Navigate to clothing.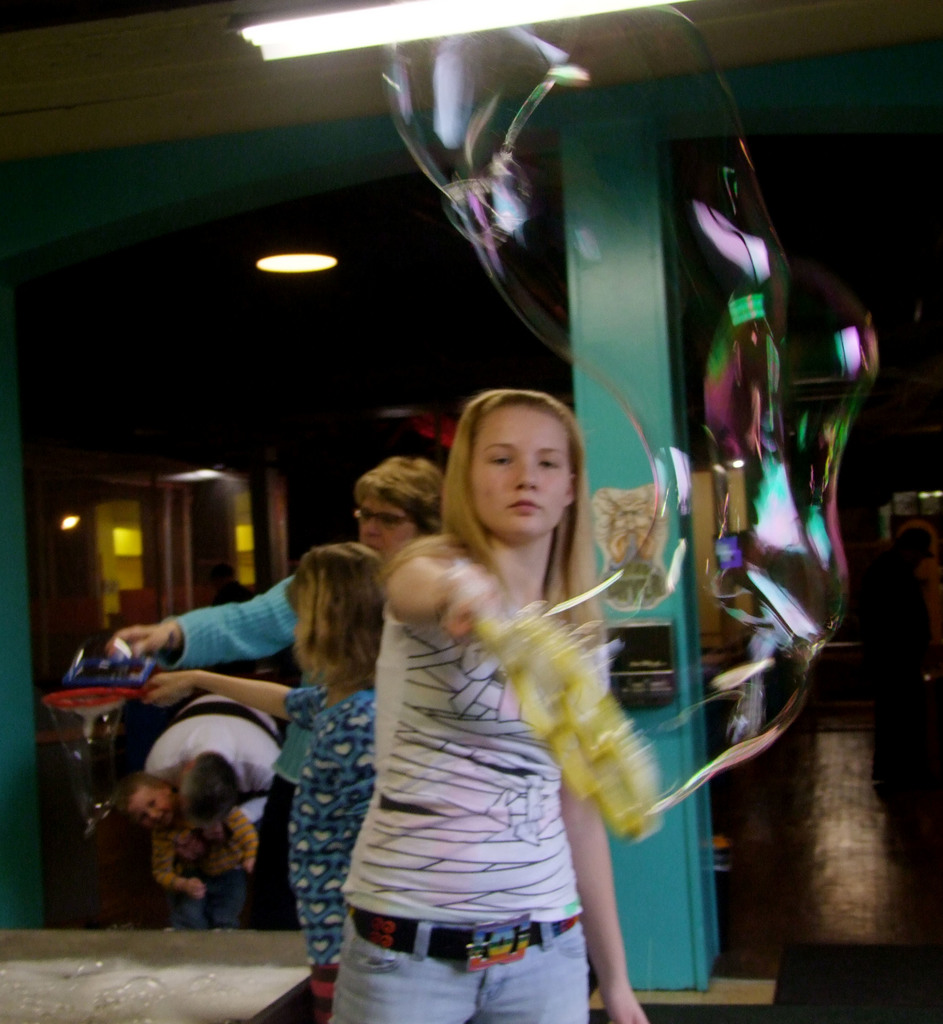
Navigation target: 150, 566, 304, 676.
